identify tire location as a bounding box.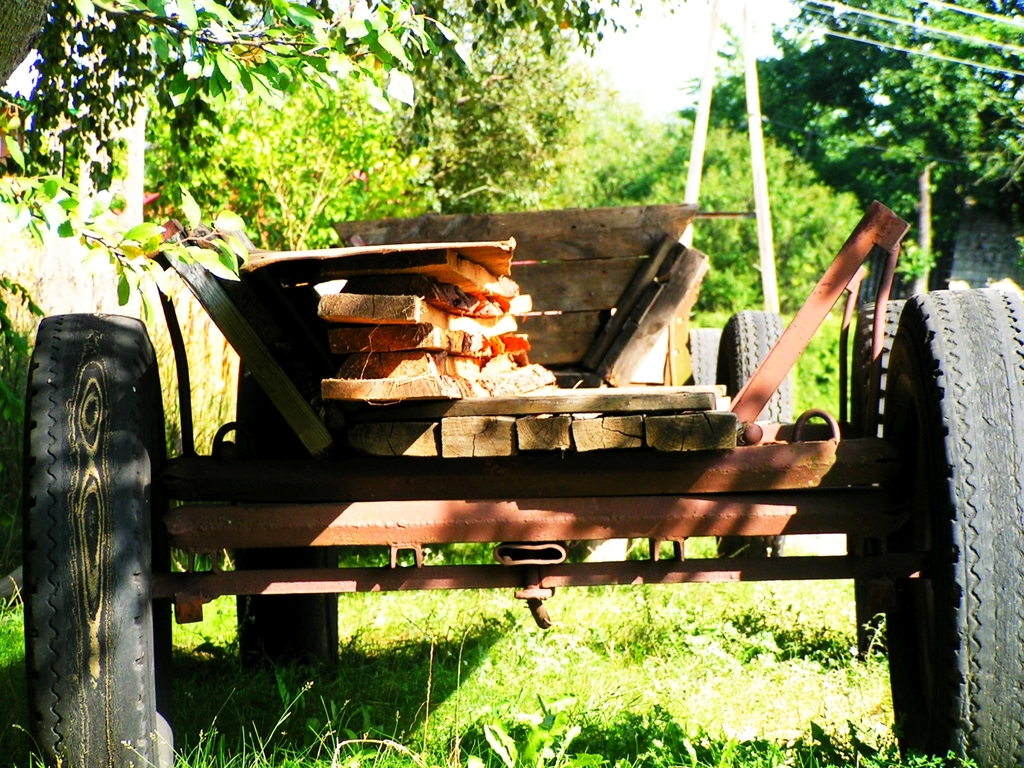
x1=687, y1=331, x2=721, y2=387.
